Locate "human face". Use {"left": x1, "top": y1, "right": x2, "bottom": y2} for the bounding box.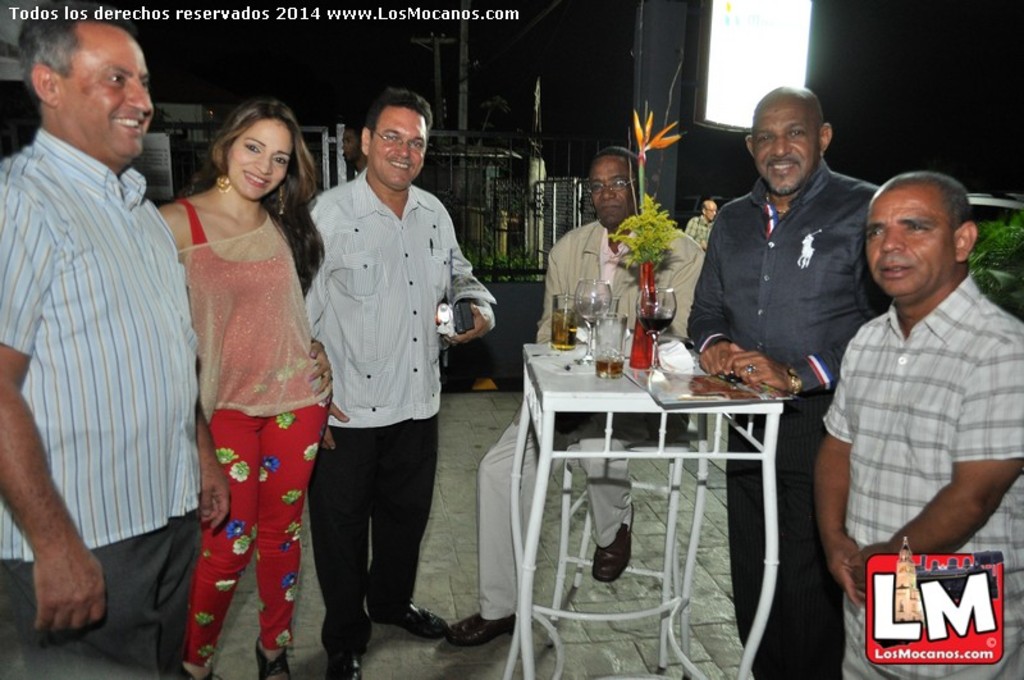
{"left": 365, "top": 108, "right": 426, "bottom": 188}.
